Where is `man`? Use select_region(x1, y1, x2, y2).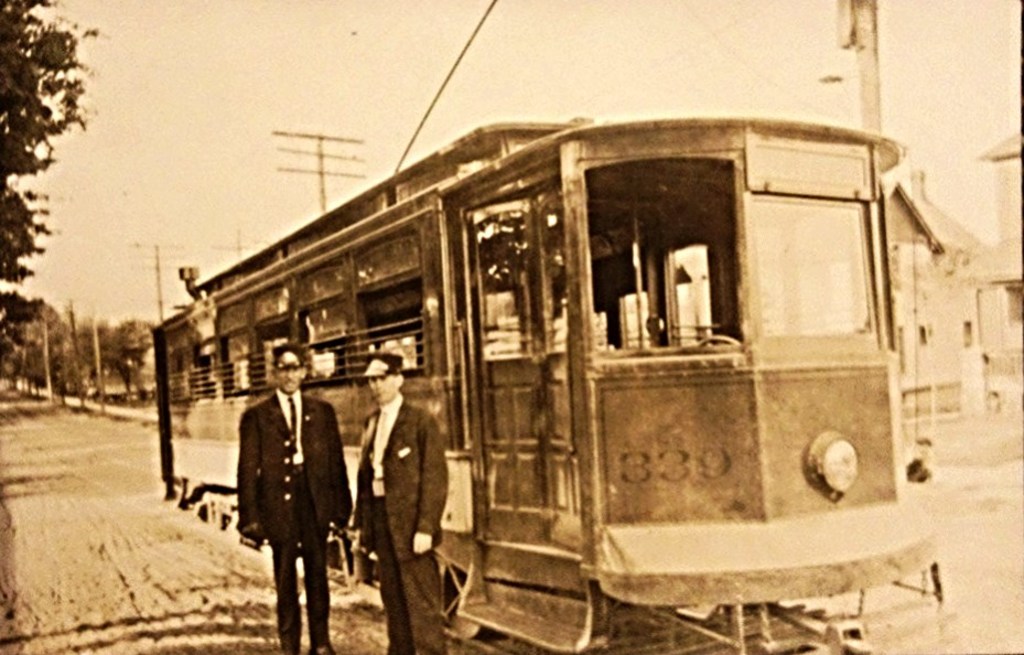
select_region(346, 351, 451, 654).
